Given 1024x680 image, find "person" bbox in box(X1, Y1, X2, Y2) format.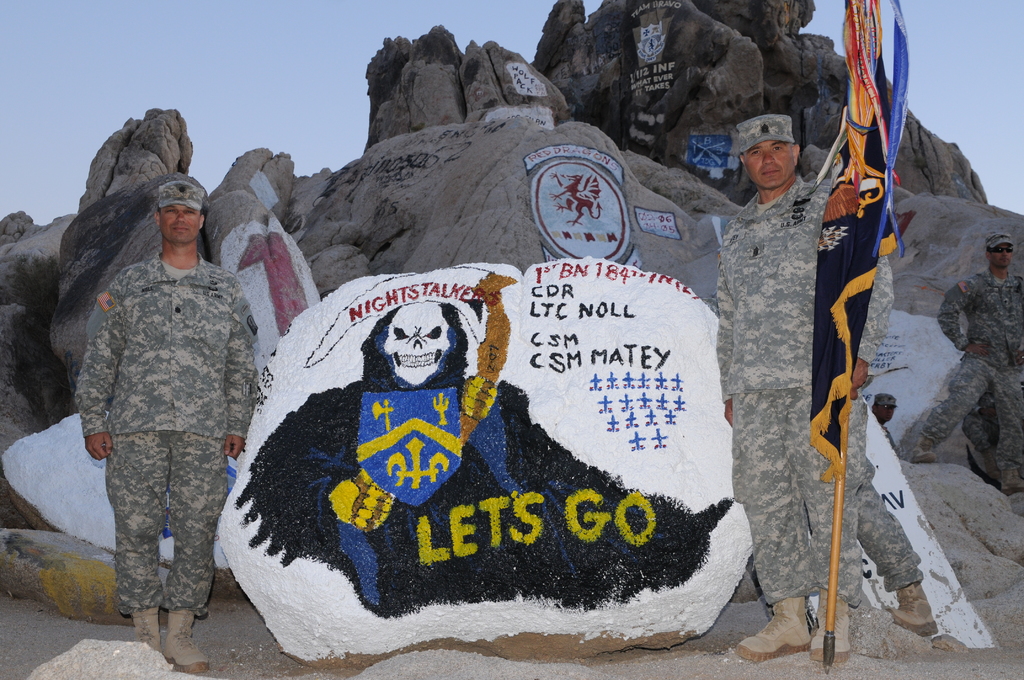
box(710, 108, 898, 649).
